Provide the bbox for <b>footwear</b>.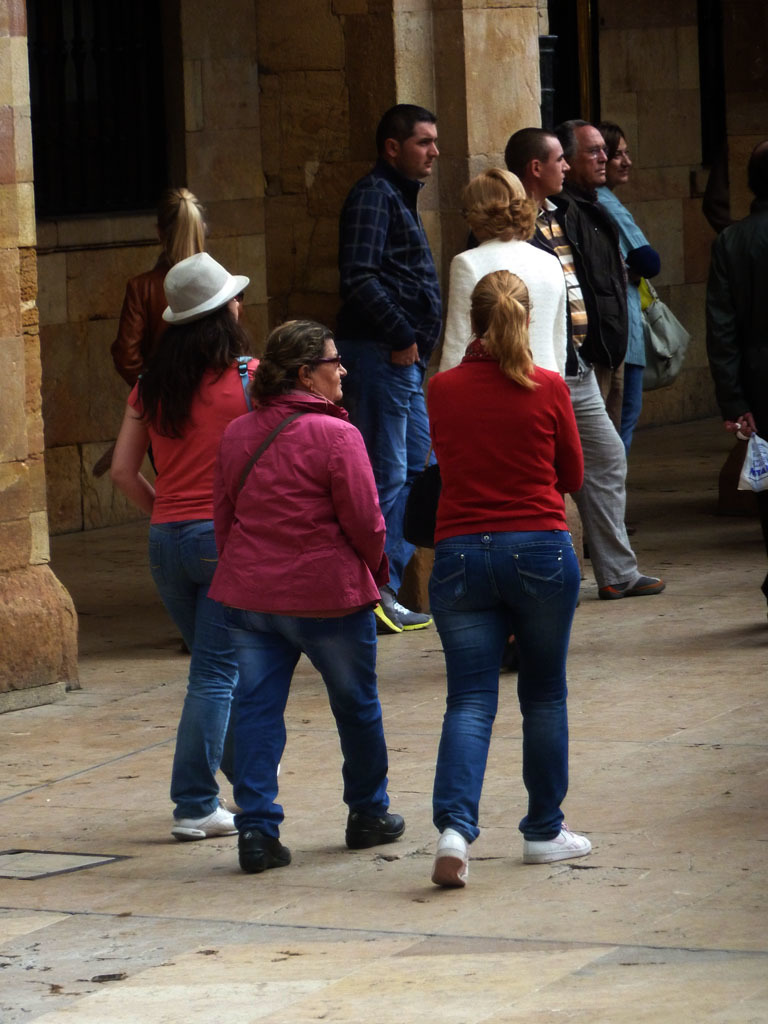
crop(369, 593, 401, 632).
